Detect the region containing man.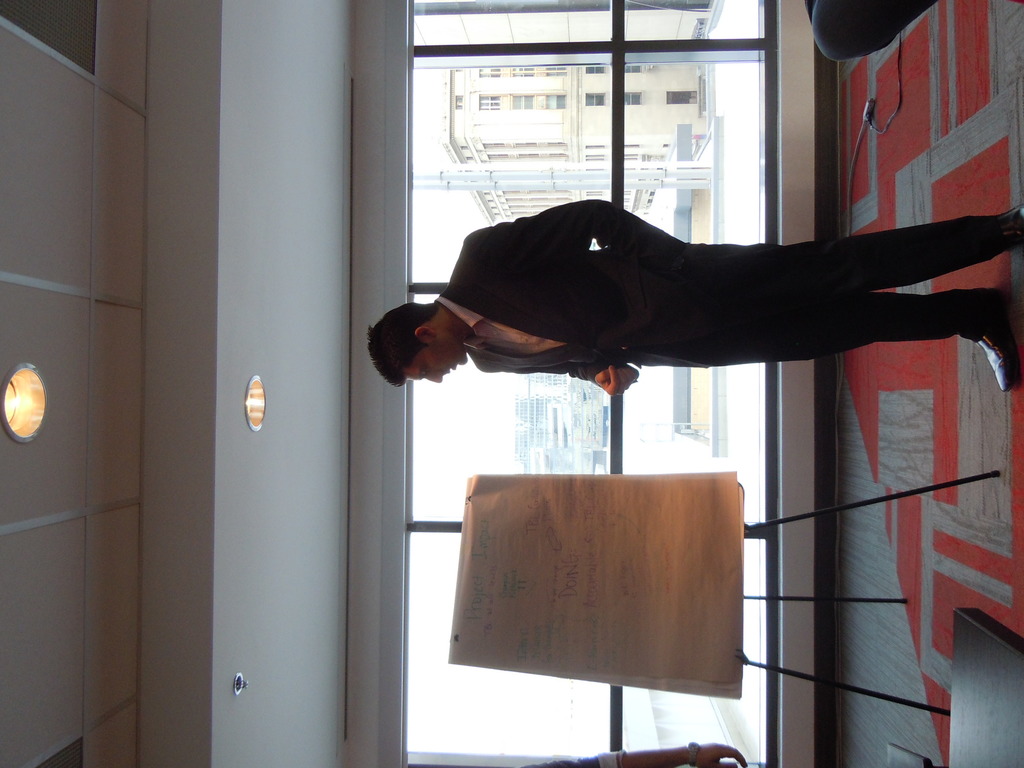
<region>336, 181, 1023, 430</region>.
